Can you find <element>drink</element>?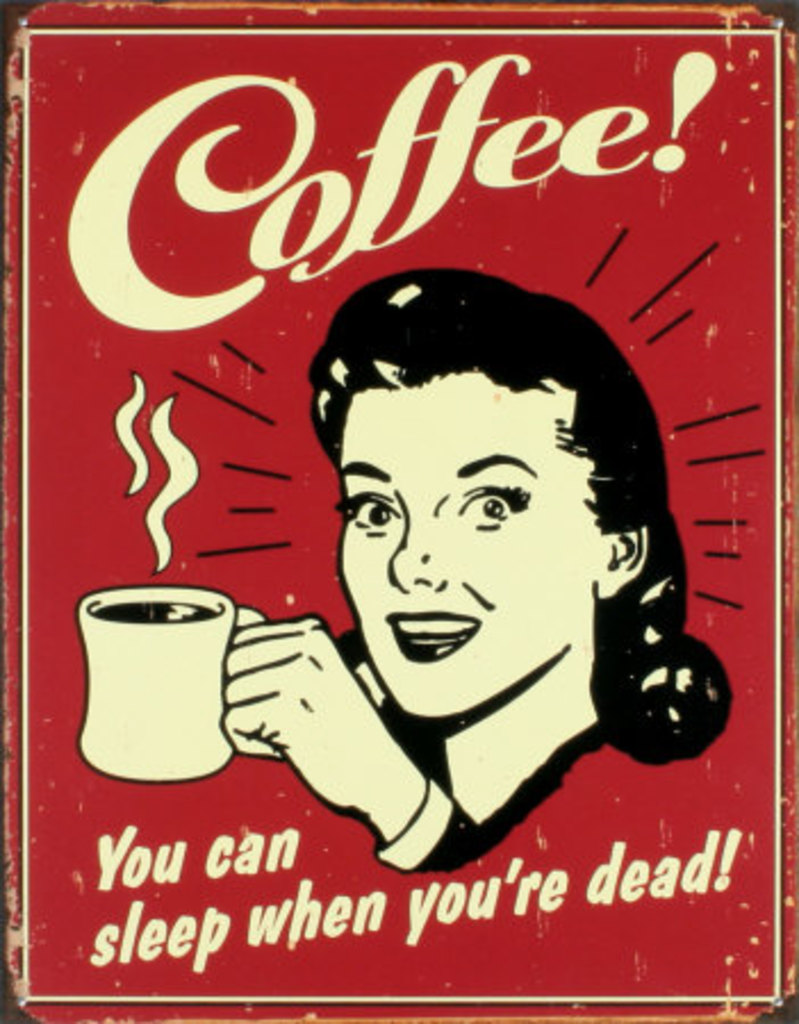
Yes, bounding box: l=71, t=573, r=239, b=815.
